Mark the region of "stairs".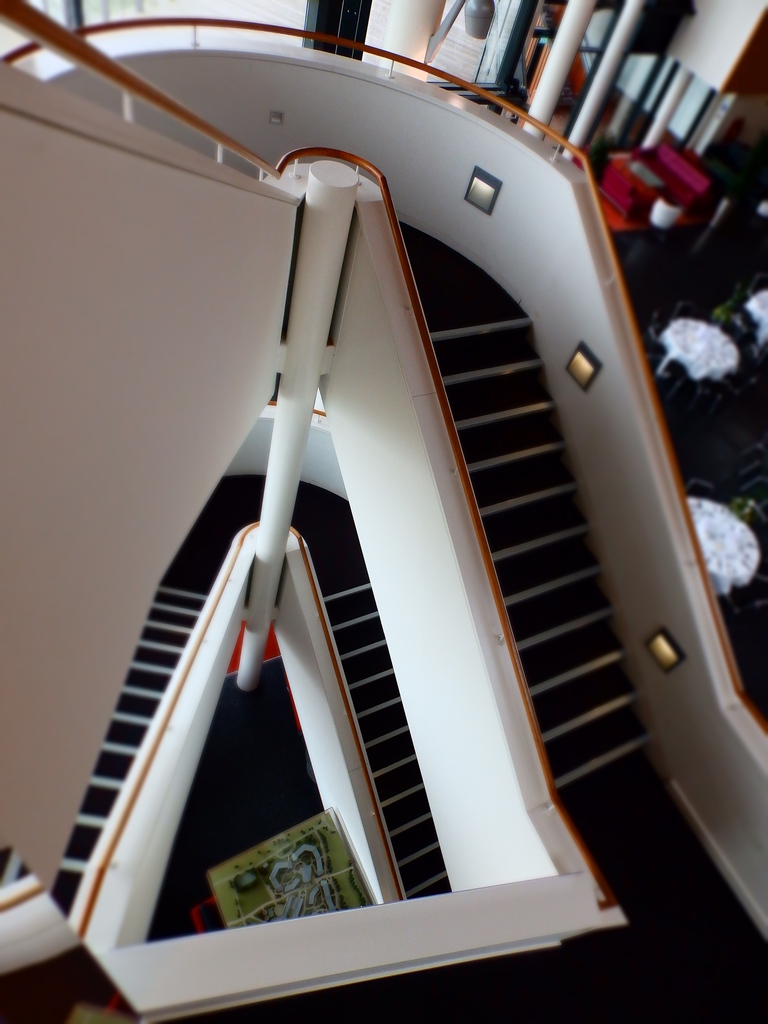
Region: l=47, t=469, r=455, b=917.
